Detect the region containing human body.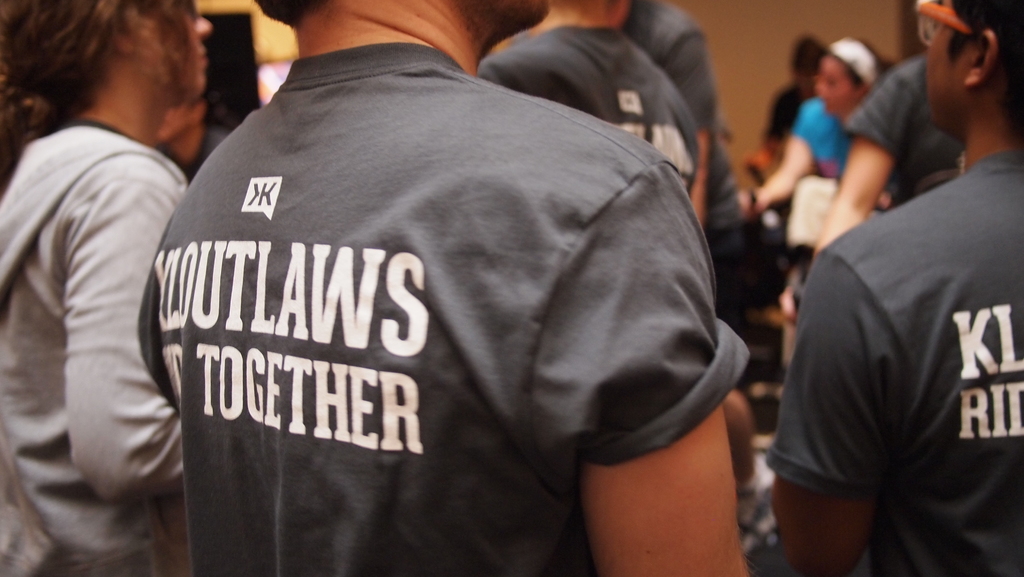
x1=762 y1=0 x2=1023 y2=576.
